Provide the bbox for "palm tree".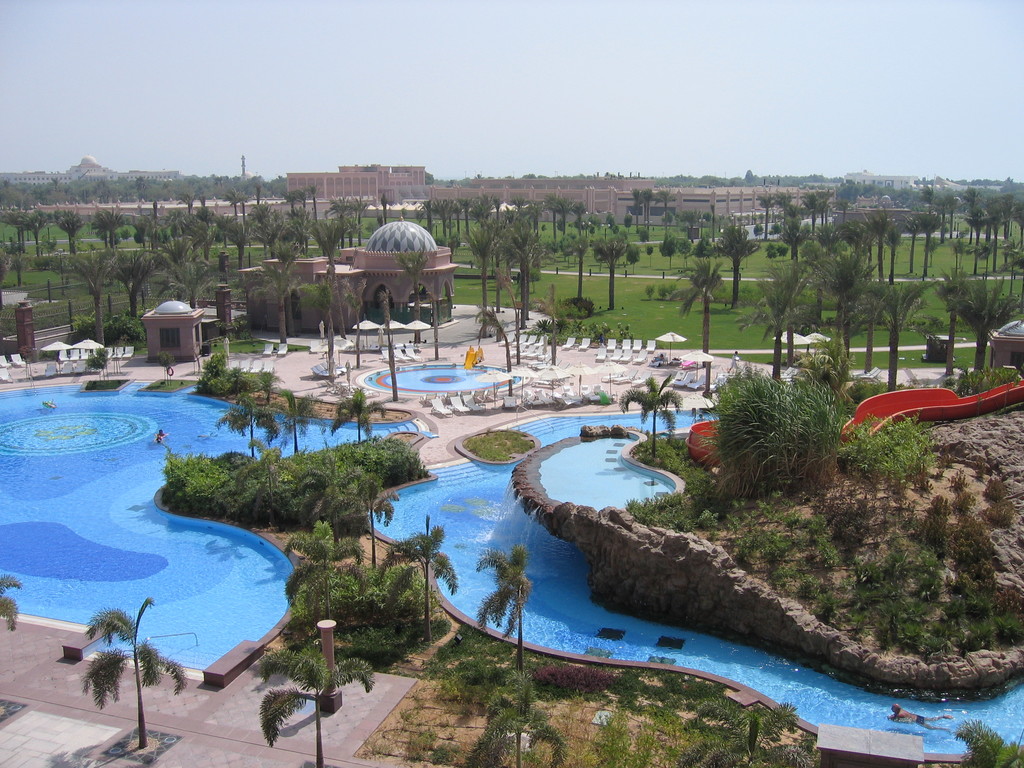
(253,630,372,767).
